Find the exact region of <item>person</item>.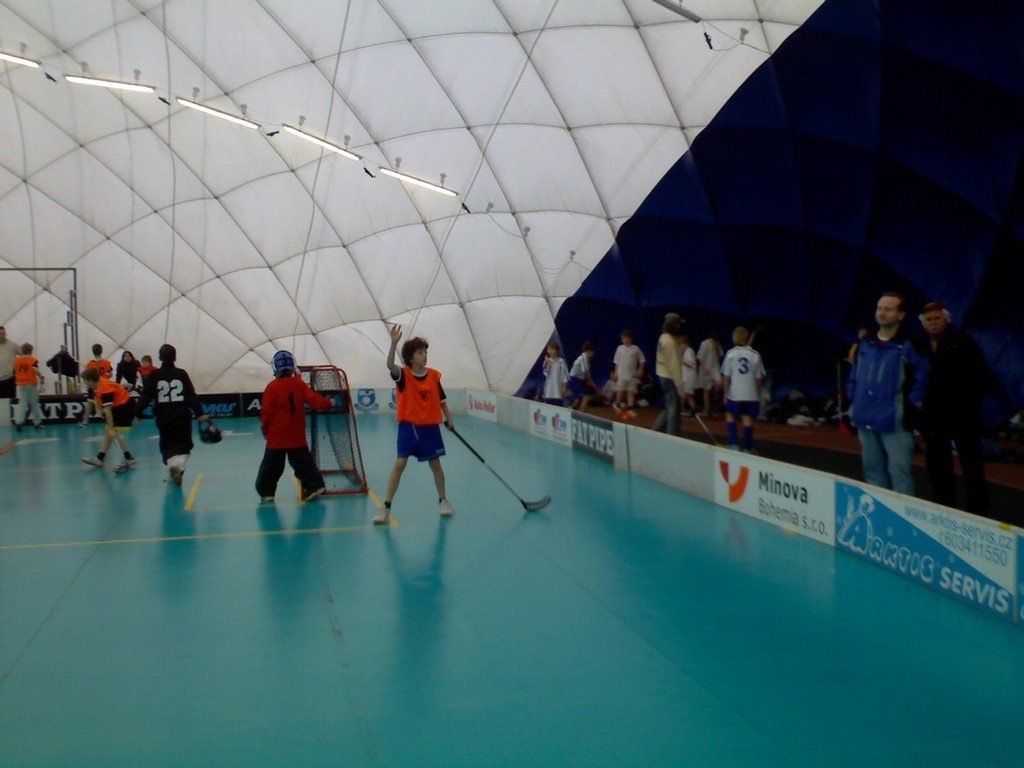
Exact region: 77/365/133/478.
